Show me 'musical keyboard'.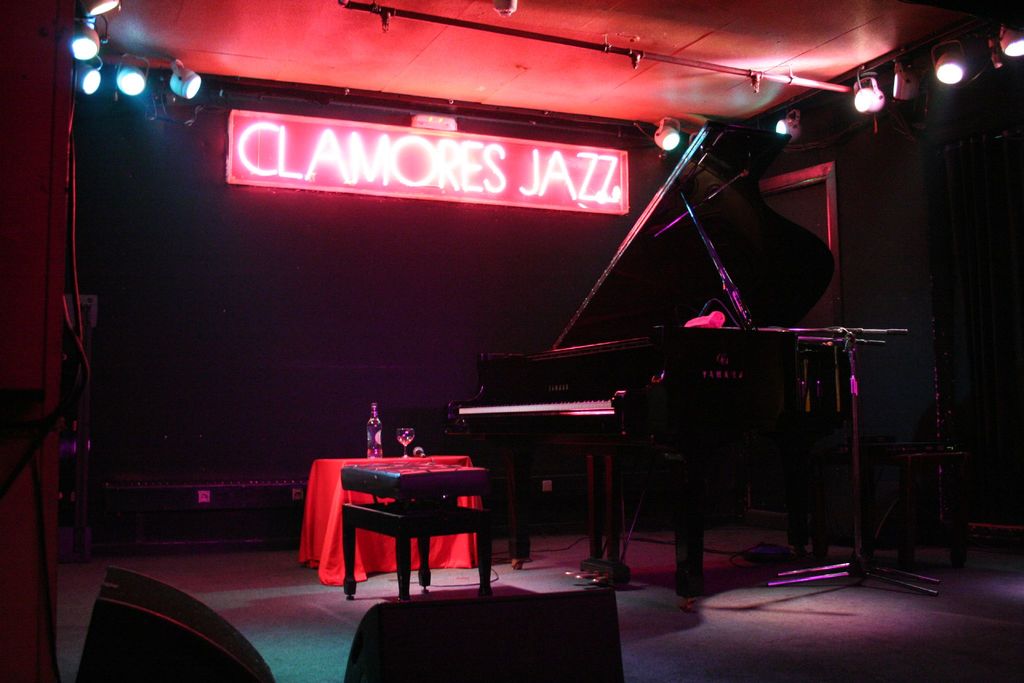
'musical keyboard' is here: 458:404:615:413.
